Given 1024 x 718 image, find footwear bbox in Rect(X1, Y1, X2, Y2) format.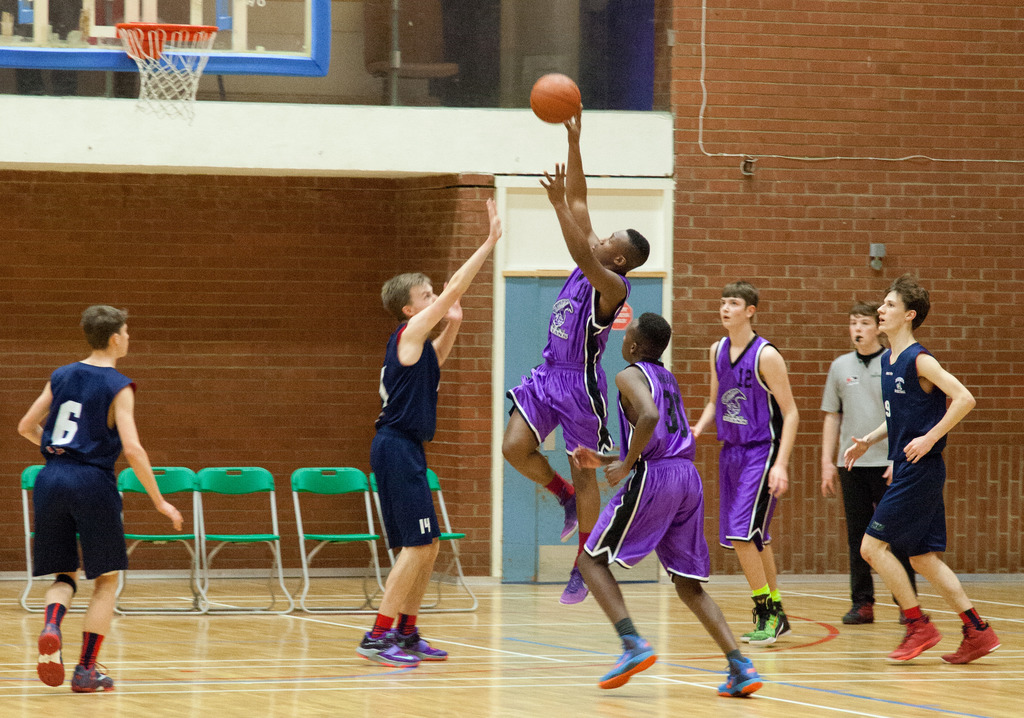
Rect(737, 610, 794, 639).
